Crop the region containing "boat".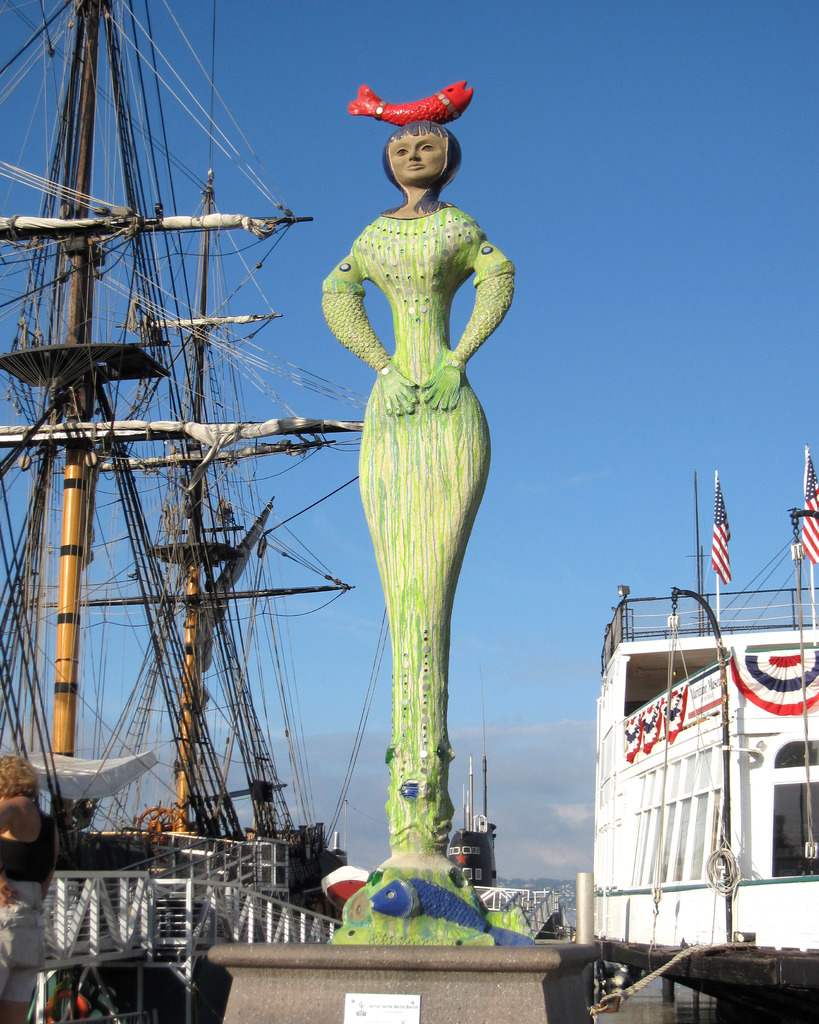
Crop region: select_region(610, 470, 818, 982).
